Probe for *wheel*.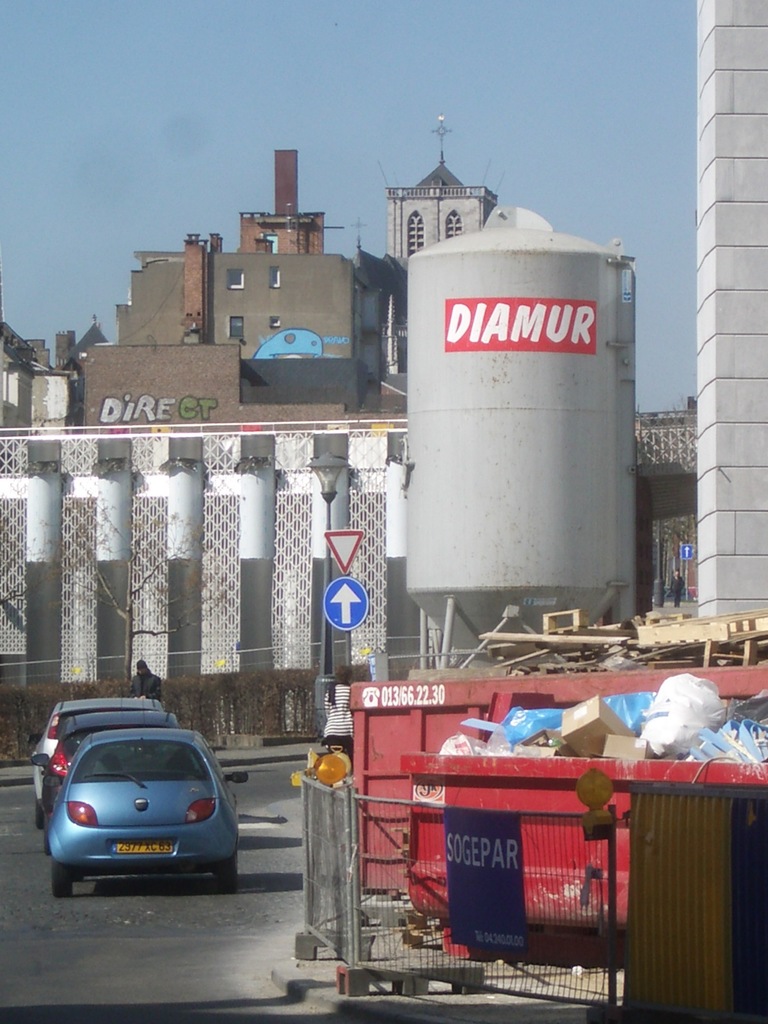
Probe result: (34,797,46,834).
